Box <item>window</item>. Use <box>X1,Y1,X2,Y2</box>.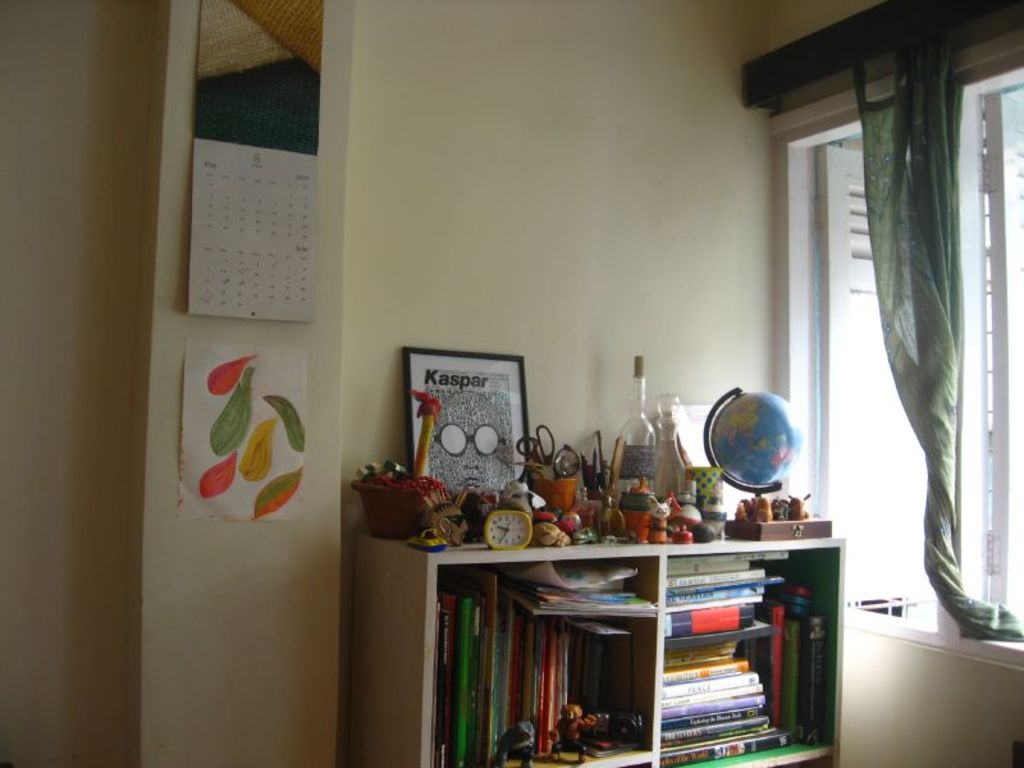
<box>847,593,915,618</box>.
